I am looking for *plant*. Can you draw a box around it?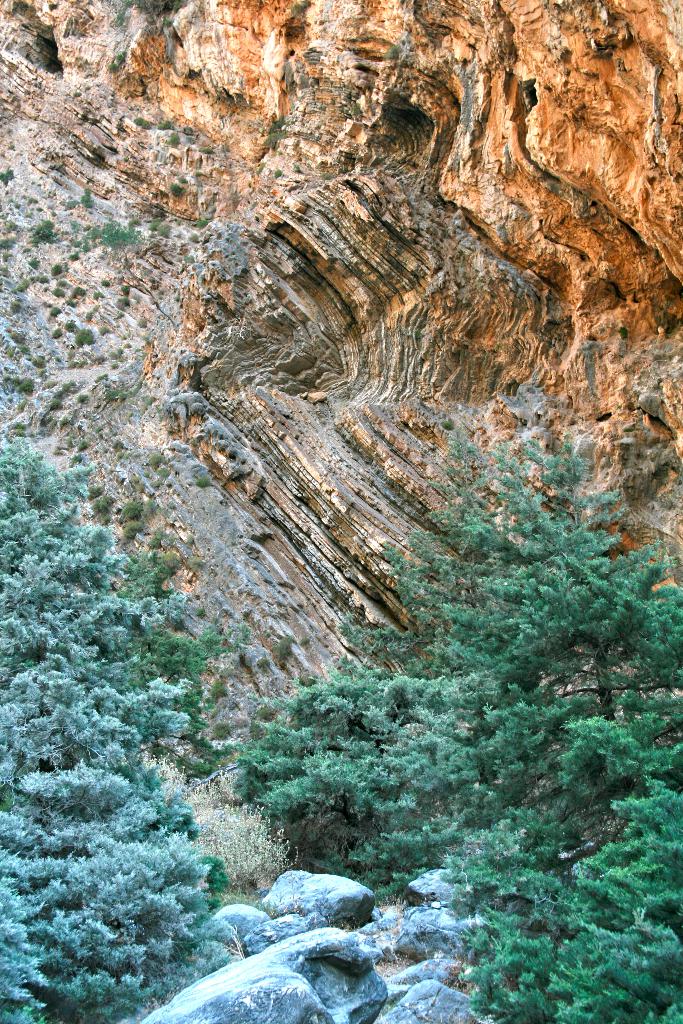
Sure, the bounding box is bbox=[165, 182, 186, 200].
